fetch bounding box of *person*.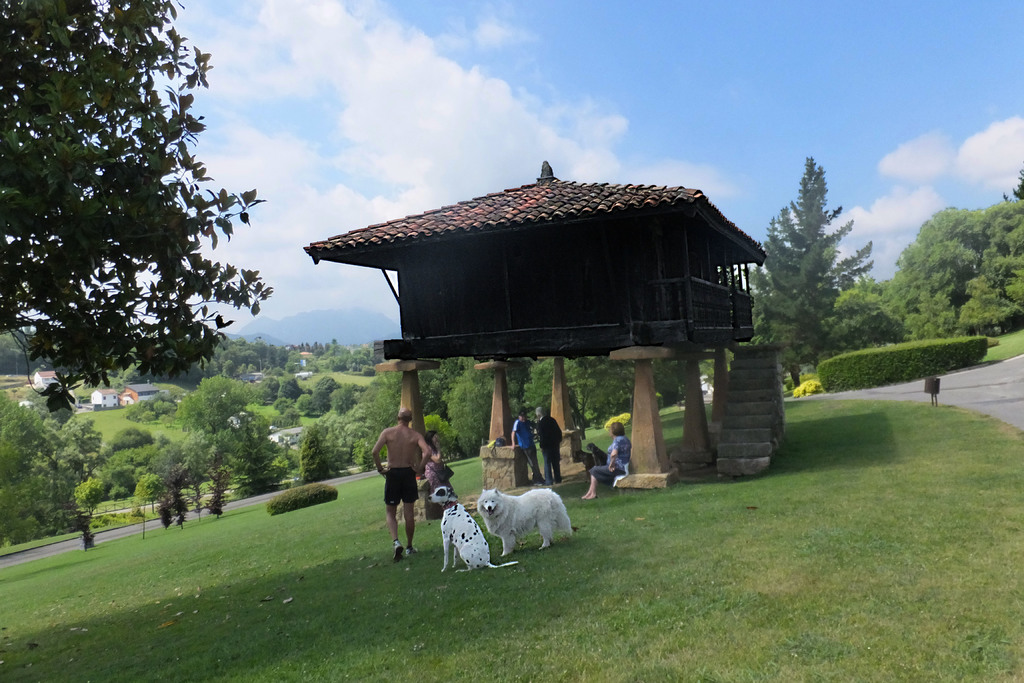
Bbox: (x1=582, y1=420, x2=633, y2=498).
